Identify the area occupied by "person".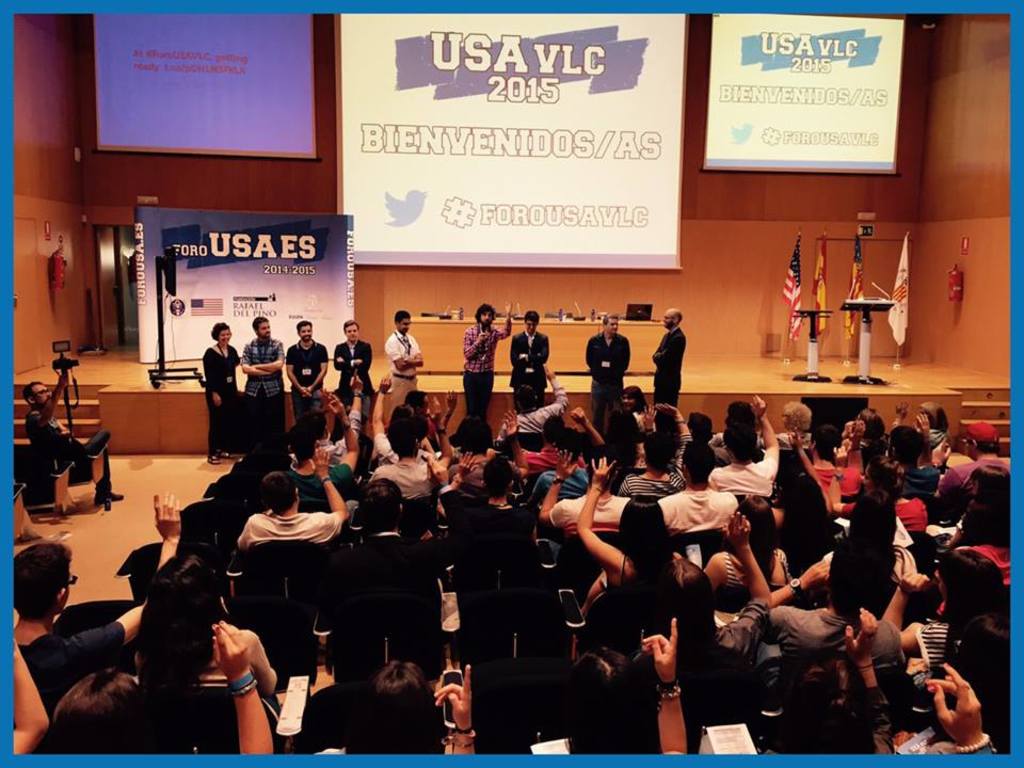
Area: box=[334, 320, 373, 394].
